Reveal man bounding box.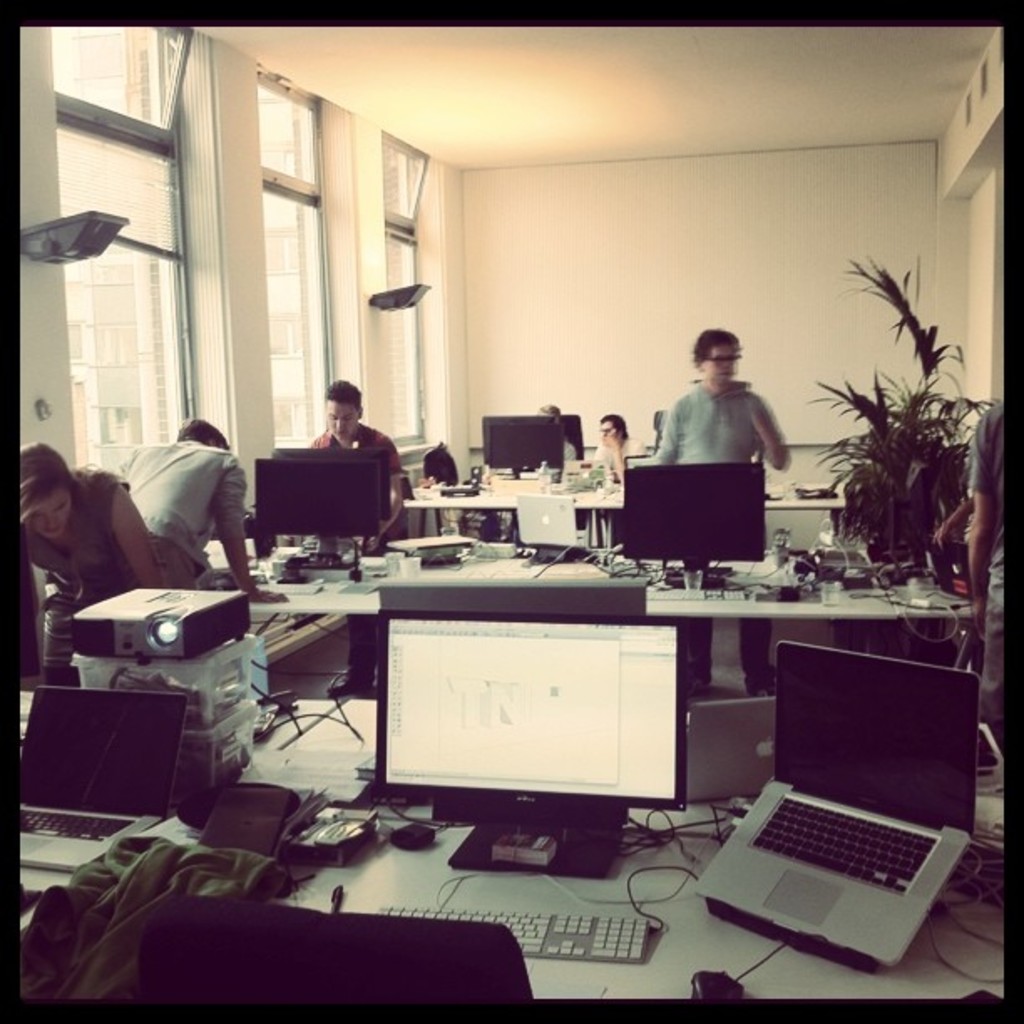
Revealed: BBox(962, 402, 1011, 758).
